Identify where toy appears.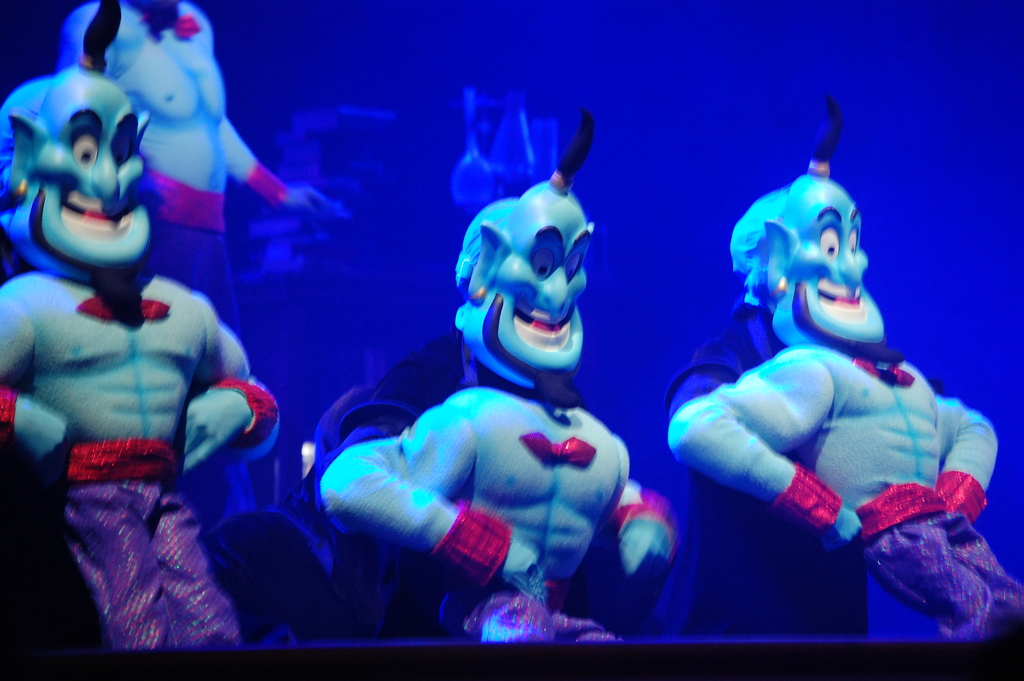
Appears at locate(655, 94, 1023, 644).
